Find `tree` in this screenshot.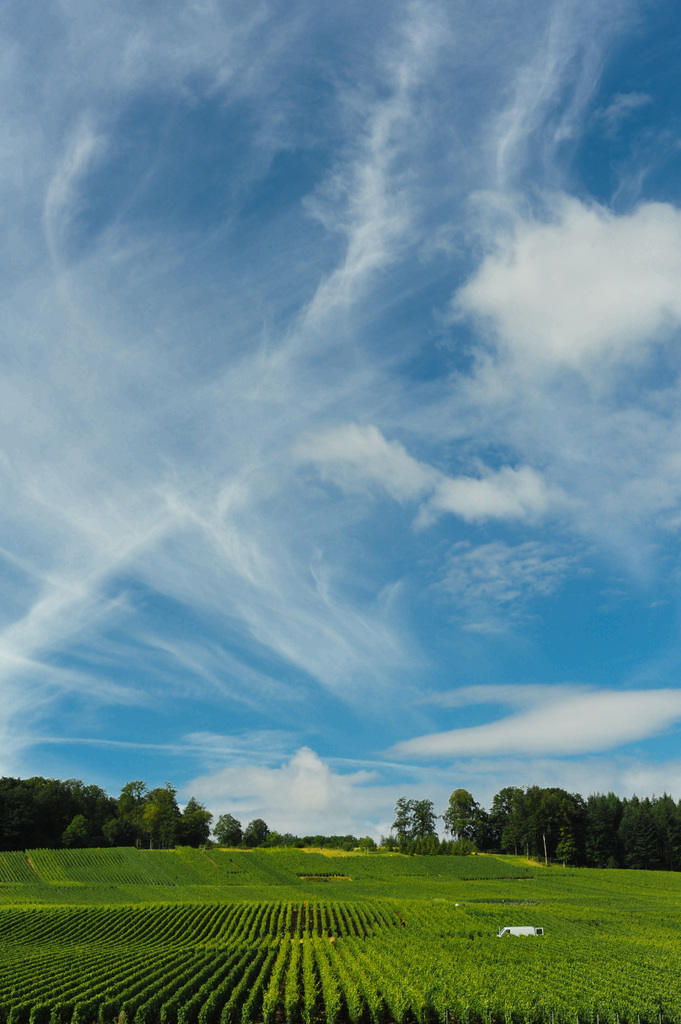
The bounding box for `tree` is [389,799,431,851].
